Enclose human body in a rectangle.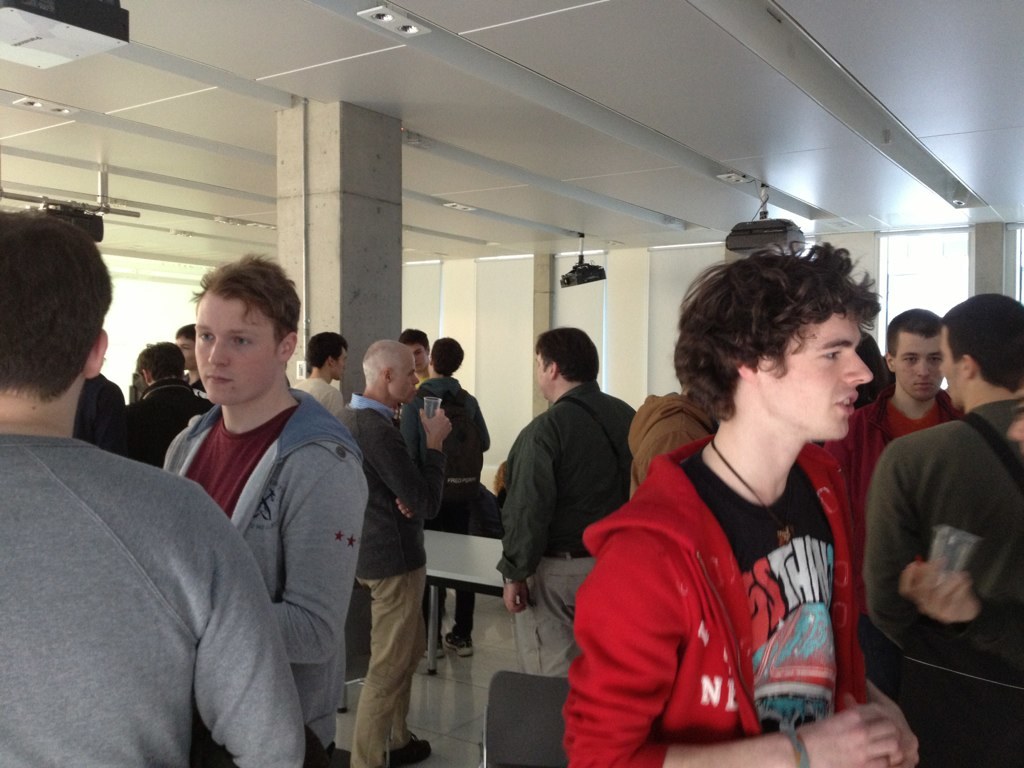
x1=403 y1=344 x2=485 y2=497.
